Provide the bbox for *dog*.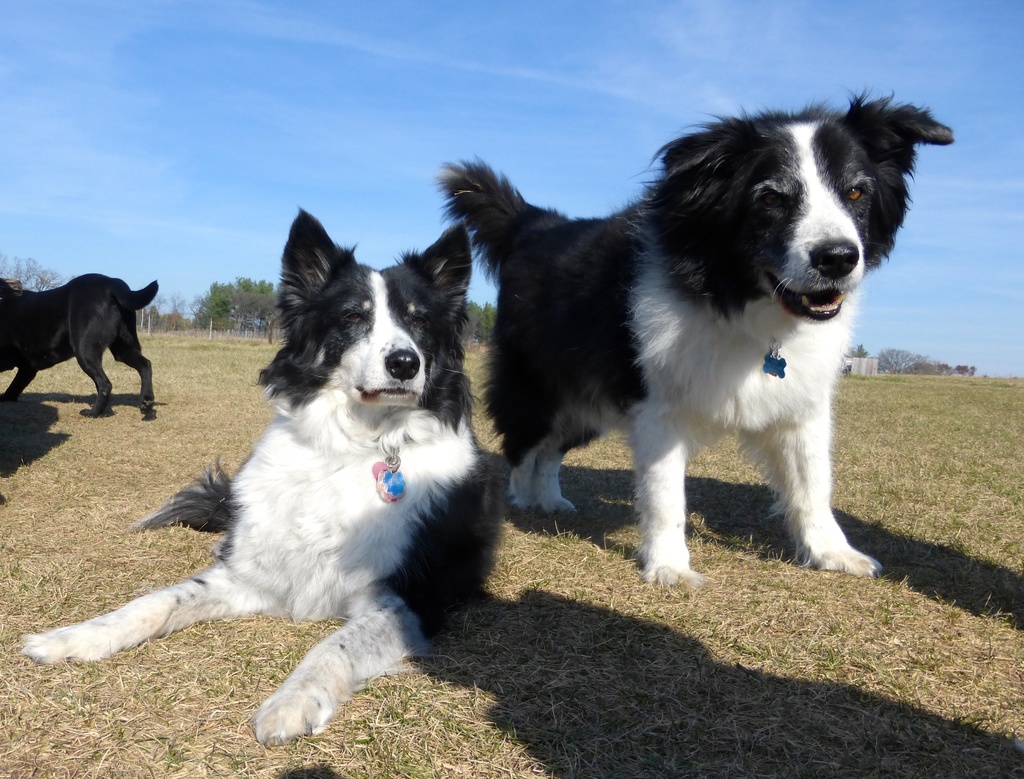
box=[0, 273, 164, 416].
